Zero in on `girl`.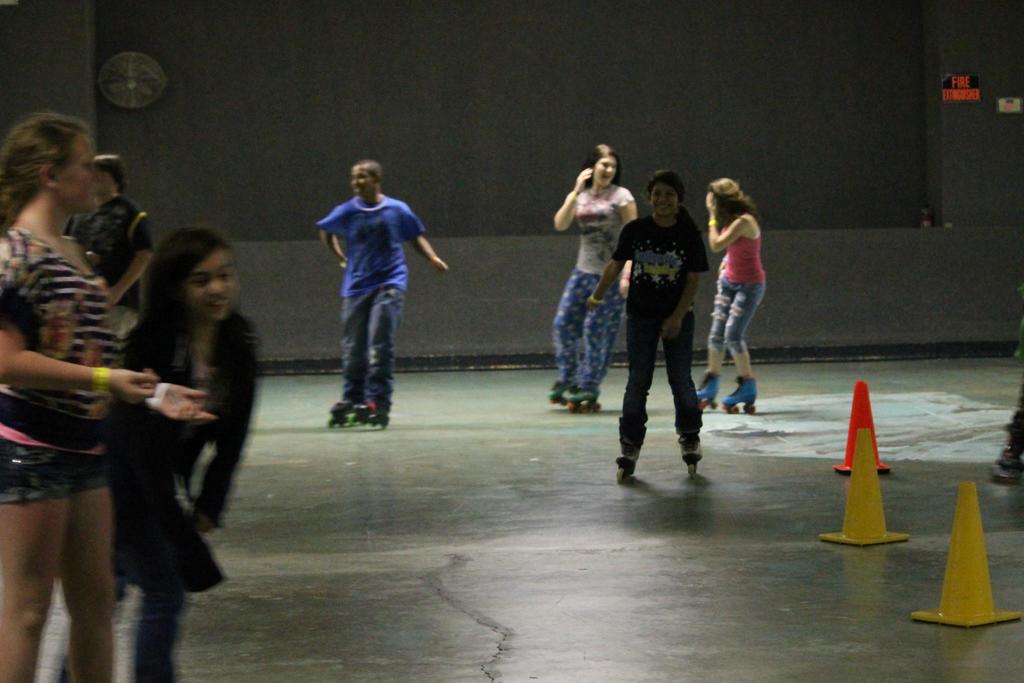
Zeroed in: locate(694, 176, 765, 413).
